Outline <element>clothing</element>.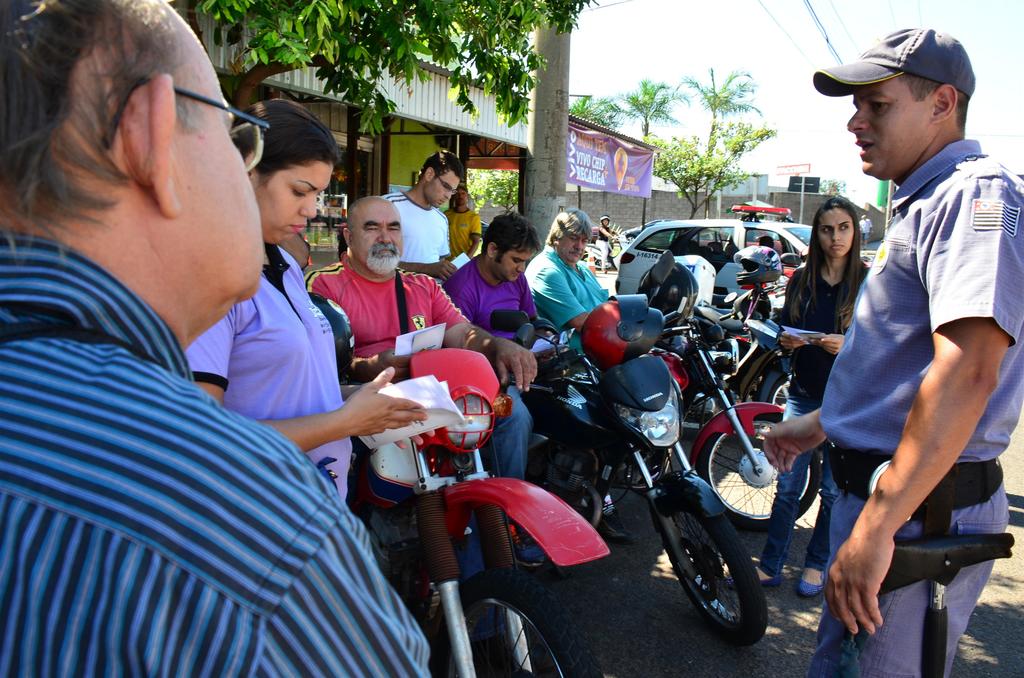
Outline: <box>820,137,1023,677</box>.
